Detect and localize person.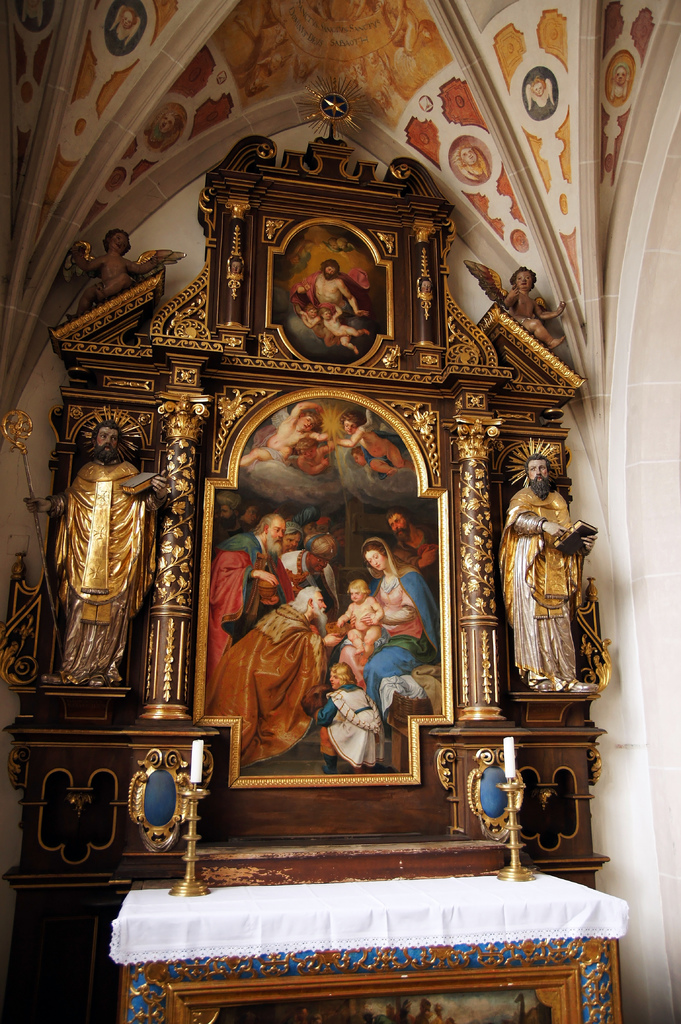
Localized at [left=330, top=405, right=406, bottom=474].
